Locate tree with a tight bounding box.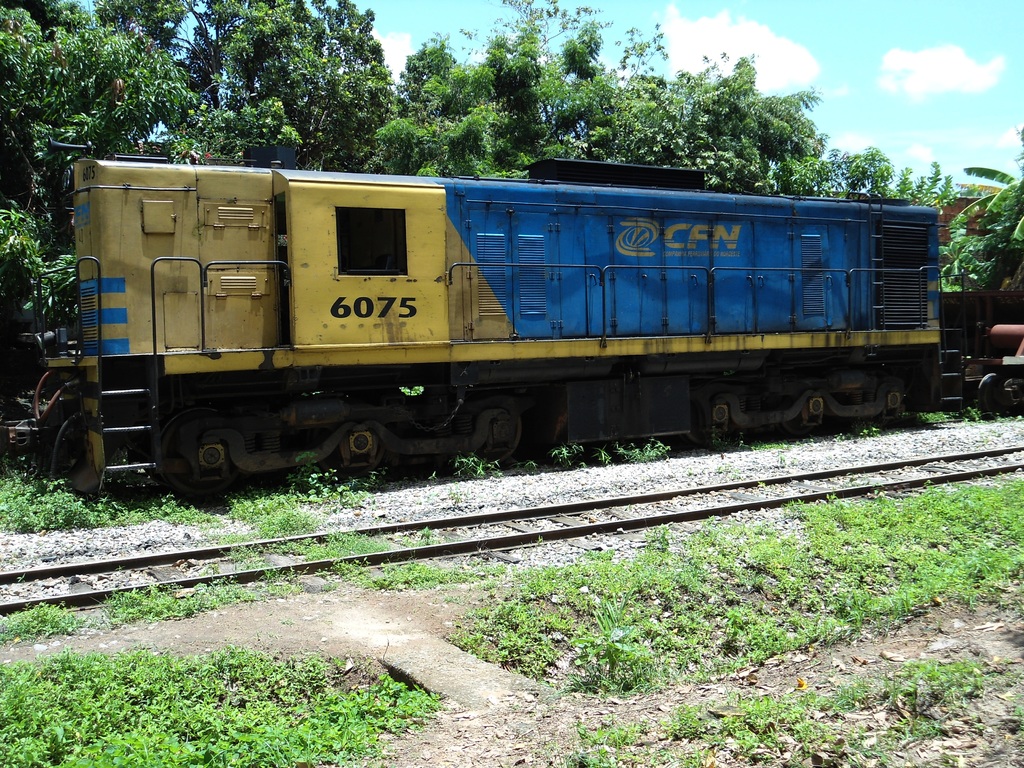
box(547, 48, 980, 208).
